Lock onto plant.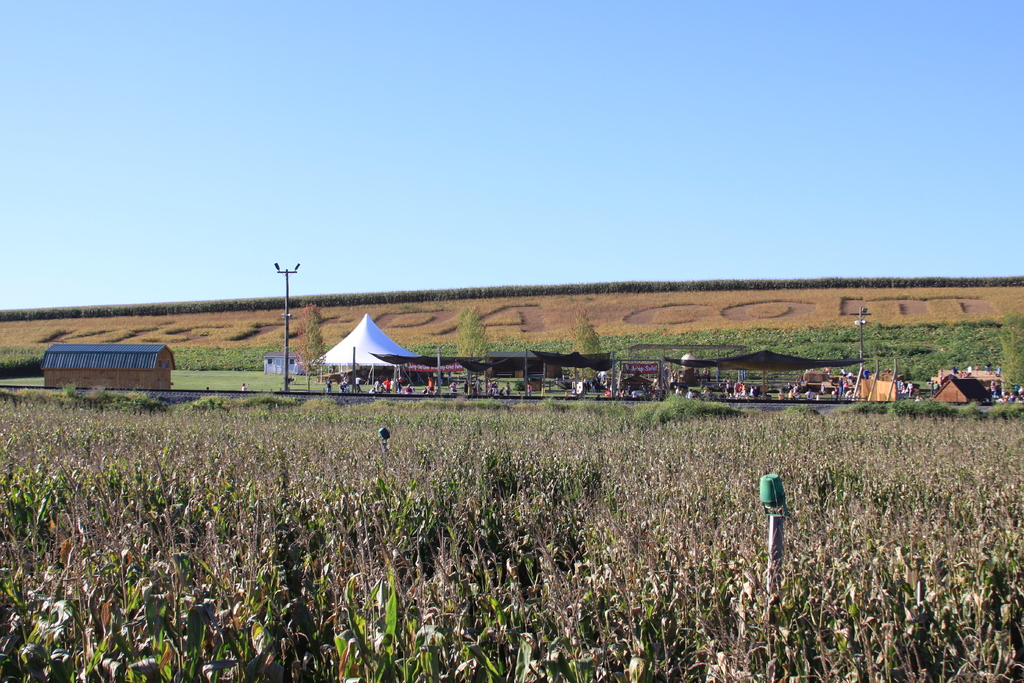
Locked: 663,614,754,682.
